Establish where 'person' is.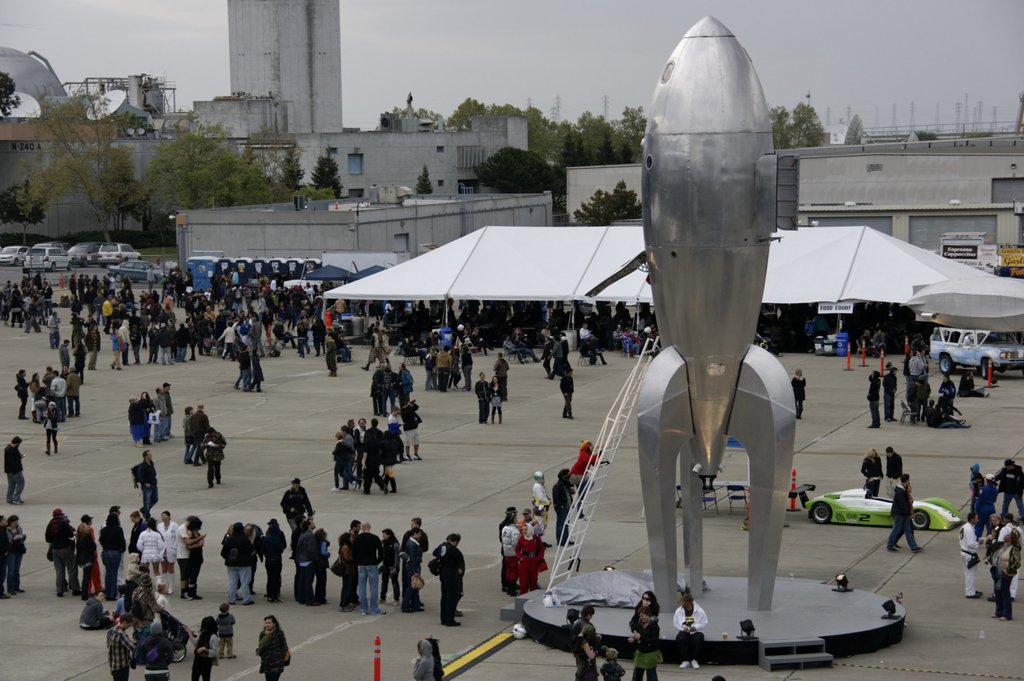
Established at 142,393,154,440.
